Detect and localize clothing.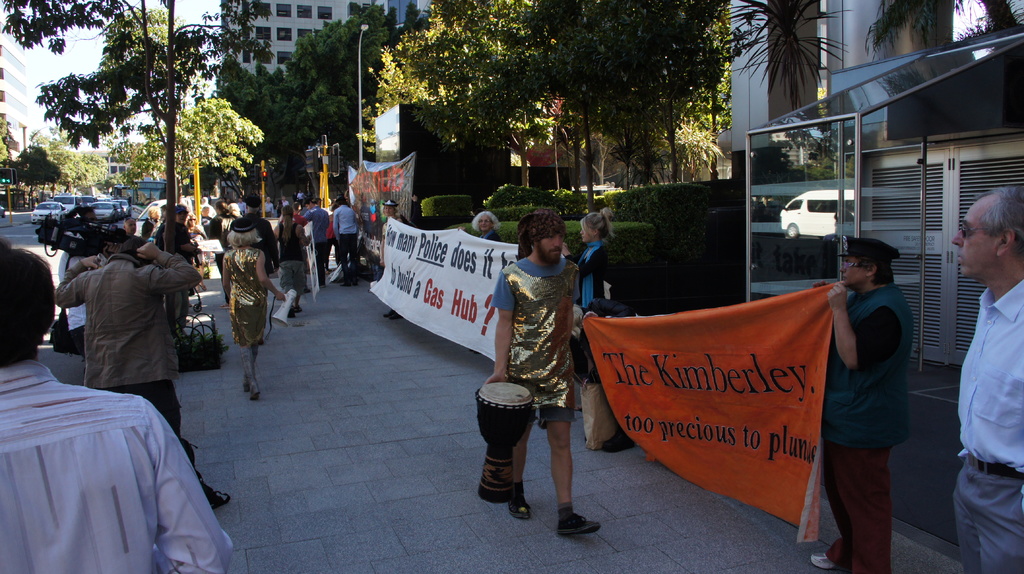
Localized at (834, 230, 926, 526).
